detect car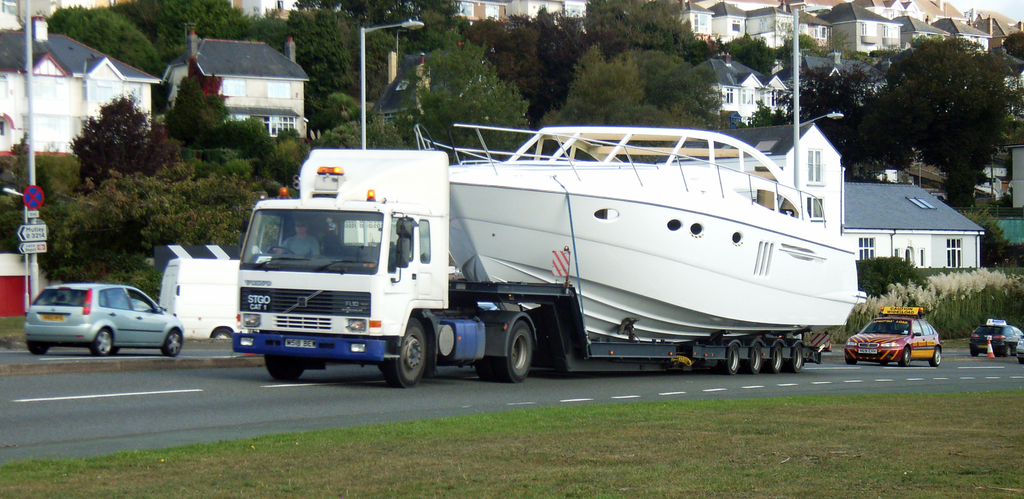
locate(1016, 335, 1023, 361)
